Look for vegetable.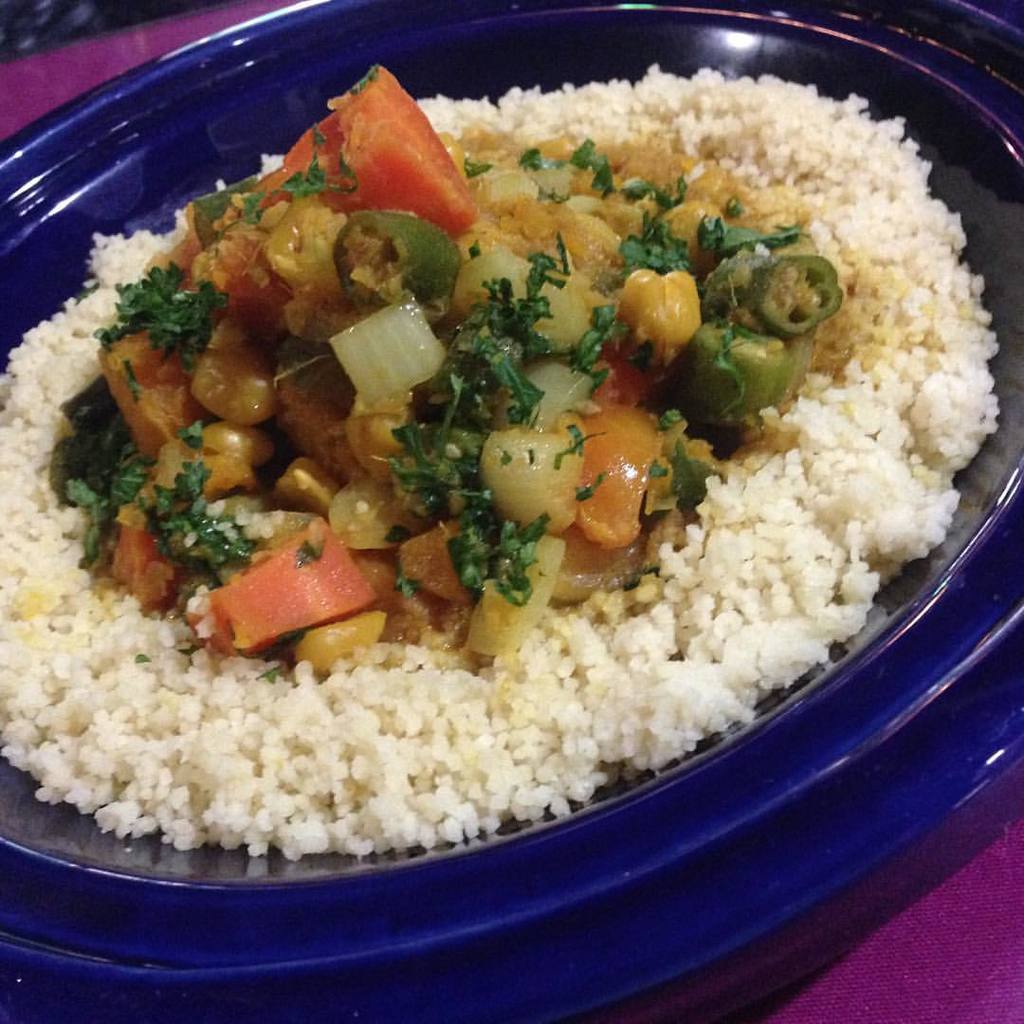
Found: 573,377,671,558.
